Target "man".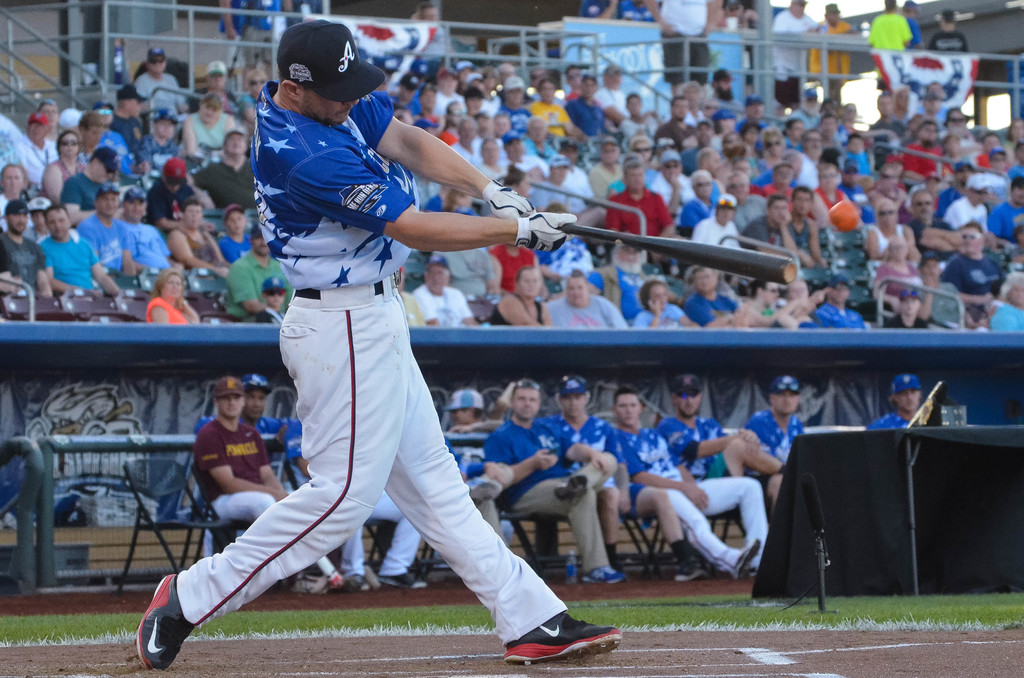
Target region: l=147, t=156, r=216, b=230.
